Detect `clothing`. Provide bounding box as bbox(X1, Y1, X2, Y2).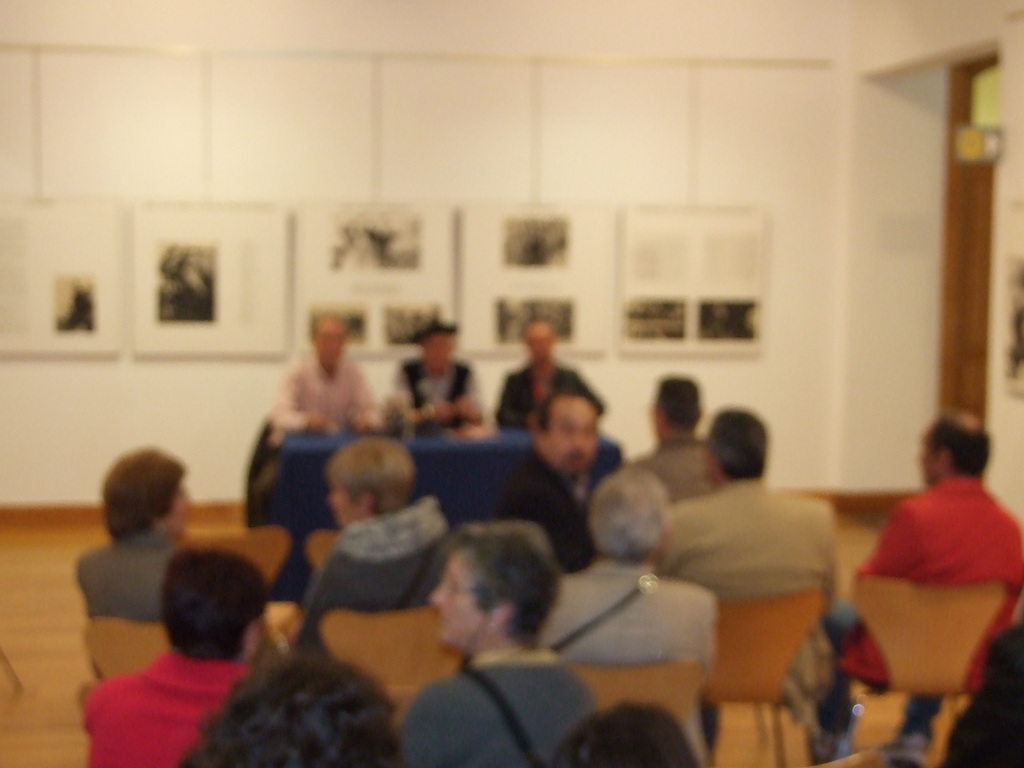
bbox(820, 468, 1023, 759).
